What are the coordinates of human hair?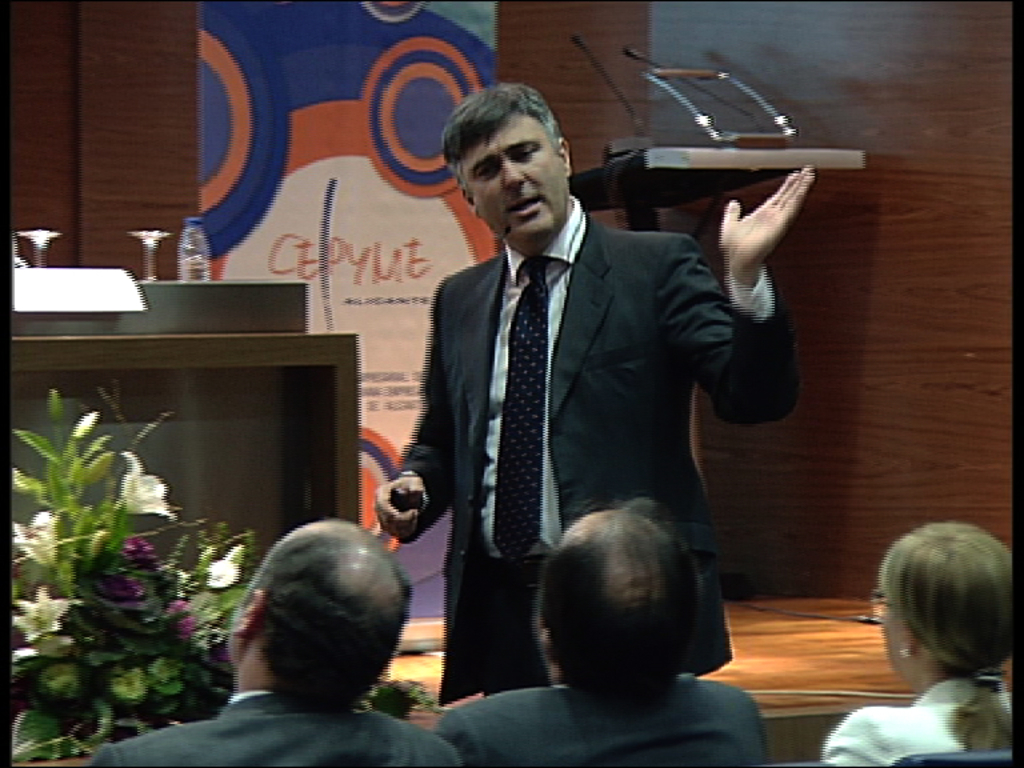
left=440, top=84, right=561, bottom=187.
